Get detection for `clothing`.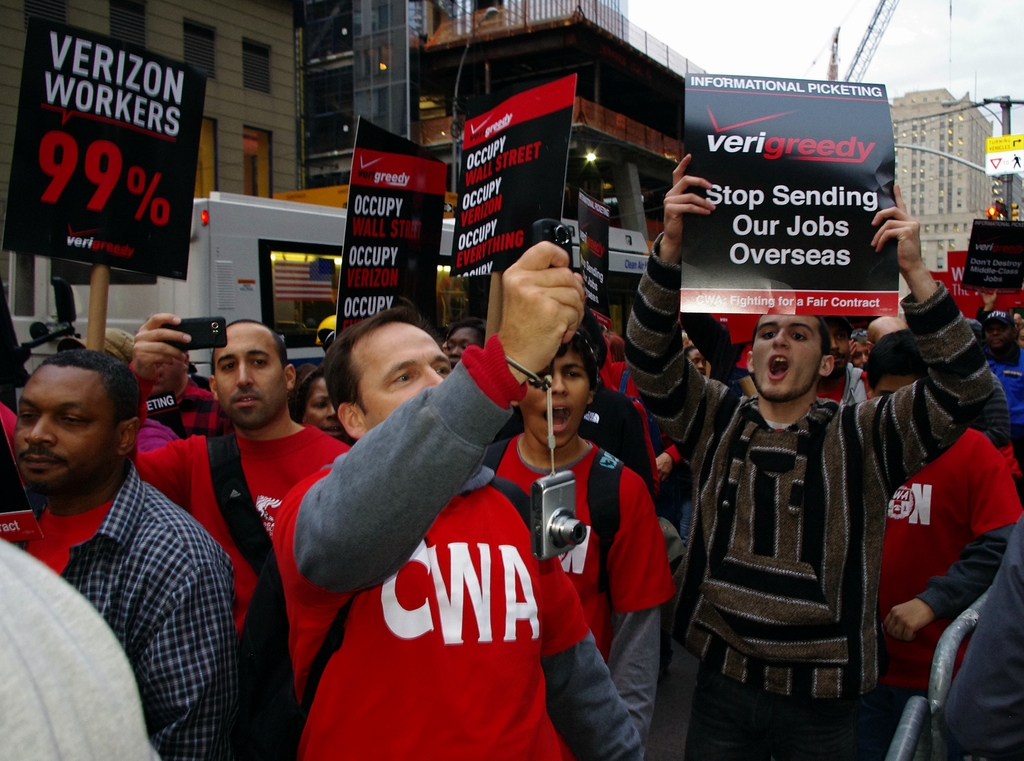
Detection: x1=884 y1=427 x2=1018 y2=745.
